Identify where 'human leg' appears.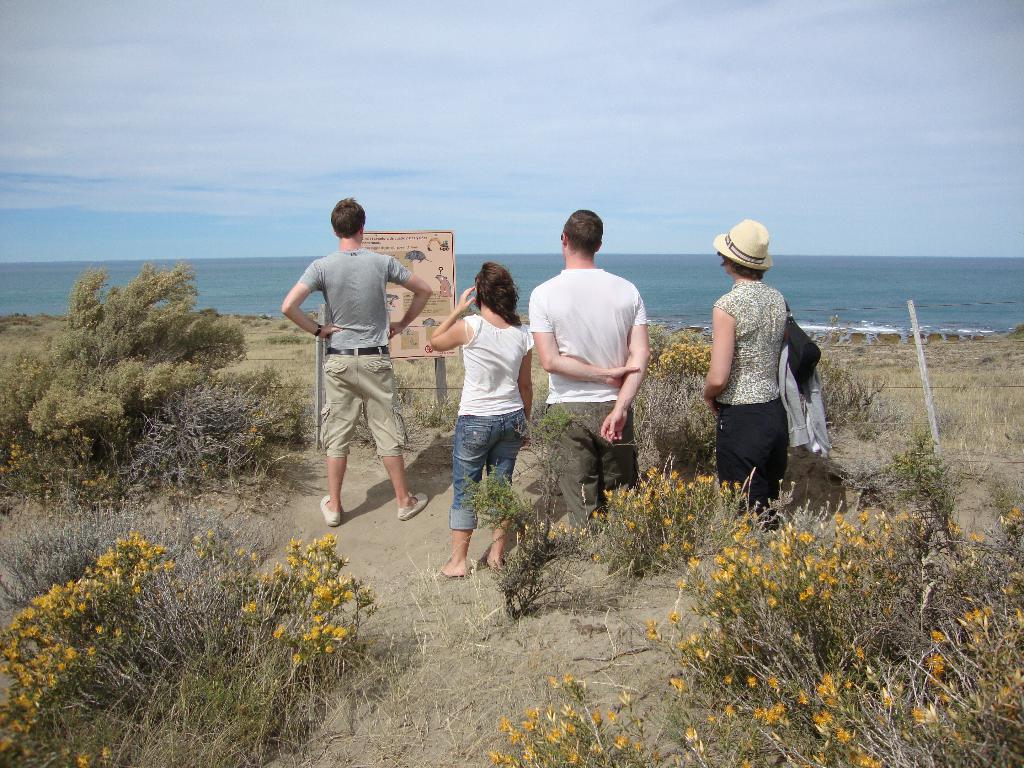
Appears at 491:412:527:568.
